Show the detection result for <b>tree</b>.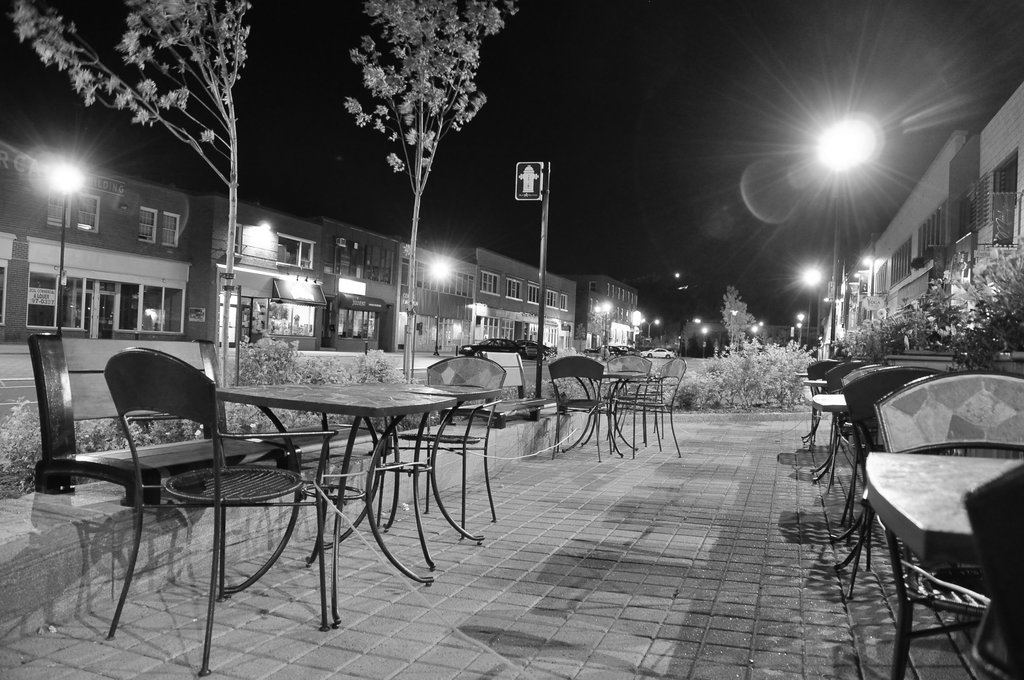
l=719, t=282, r=762, b=370.
